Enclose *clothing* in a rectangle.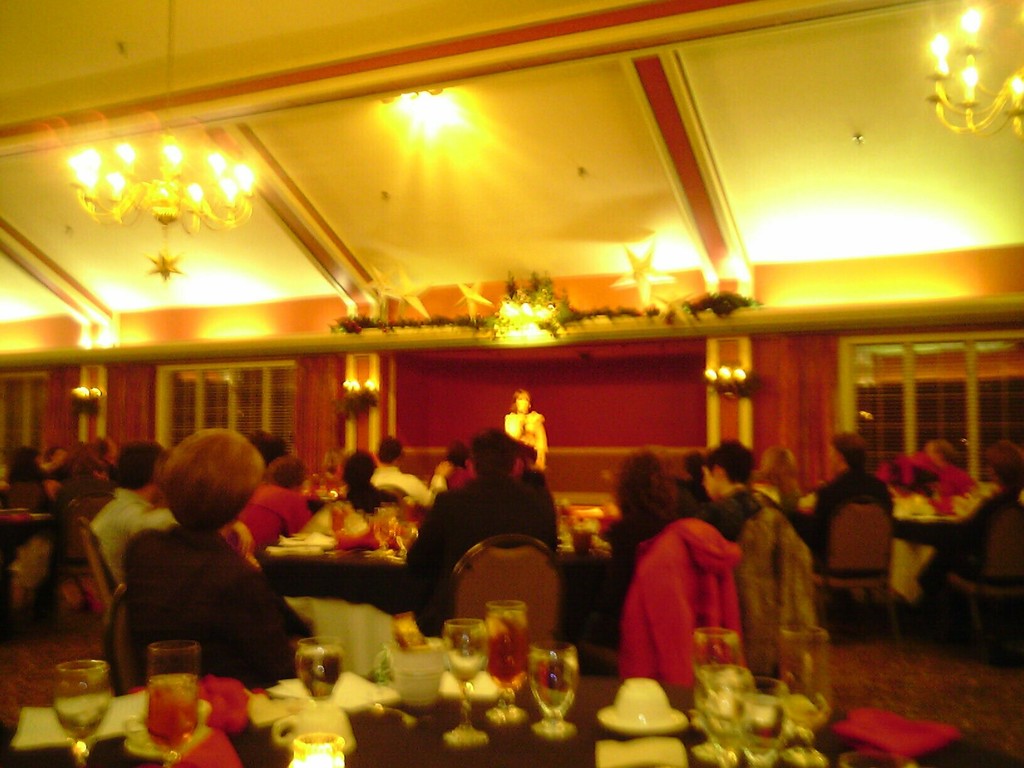
bbox=(710, 487, 775, 539).
